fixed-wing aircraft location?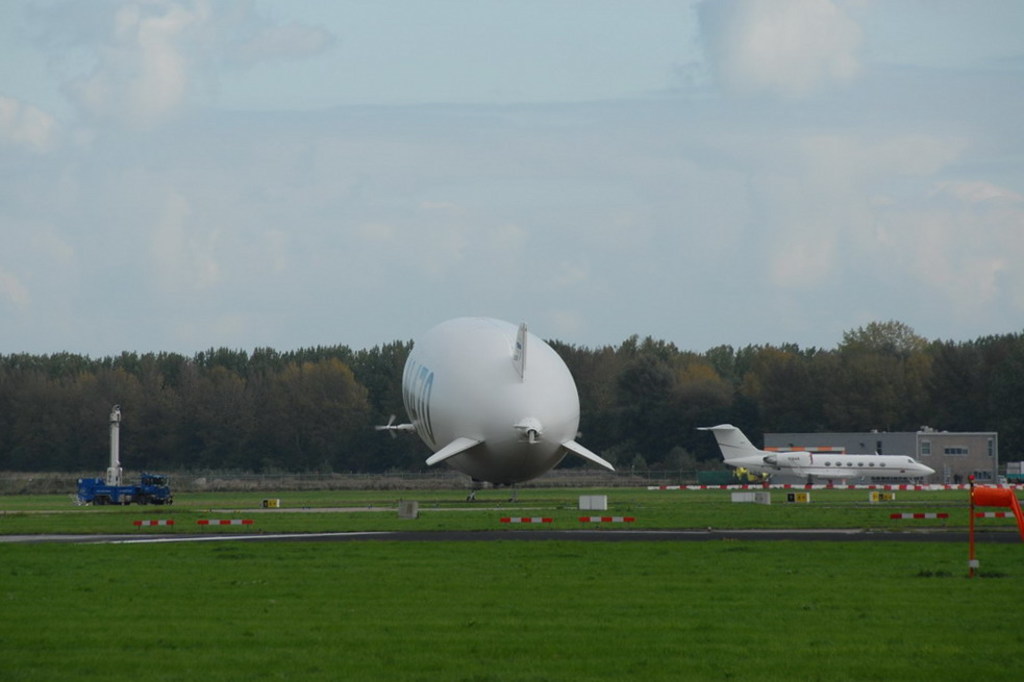
[x1=696, y1=423, x2=934, y2=489]
